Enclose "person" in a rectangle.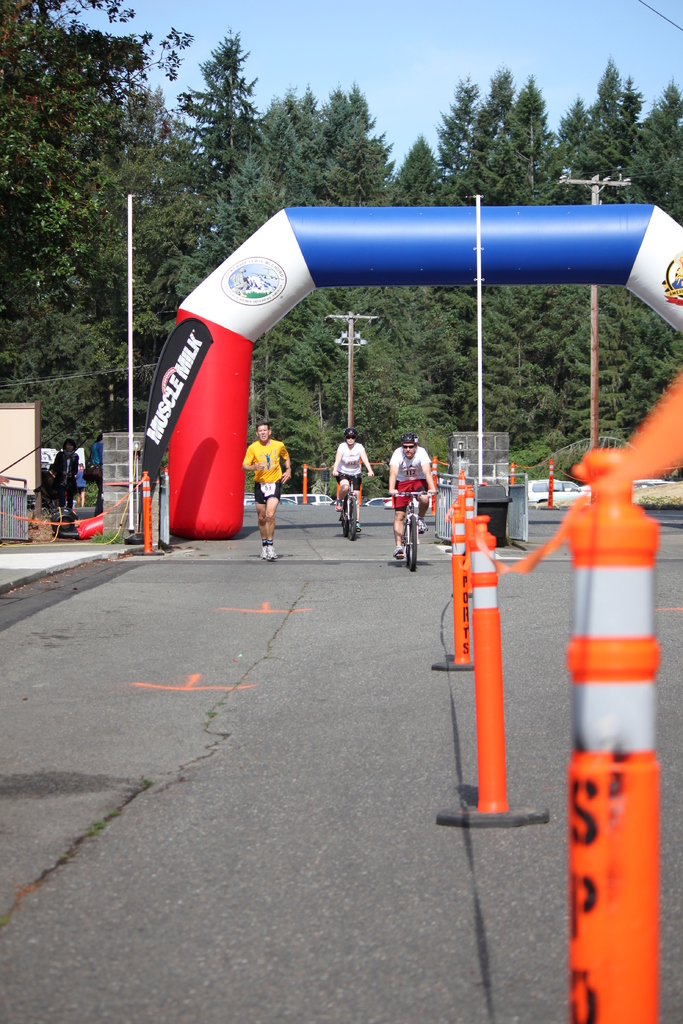
[x1=54, y1=438, x2=78, y2=510].
